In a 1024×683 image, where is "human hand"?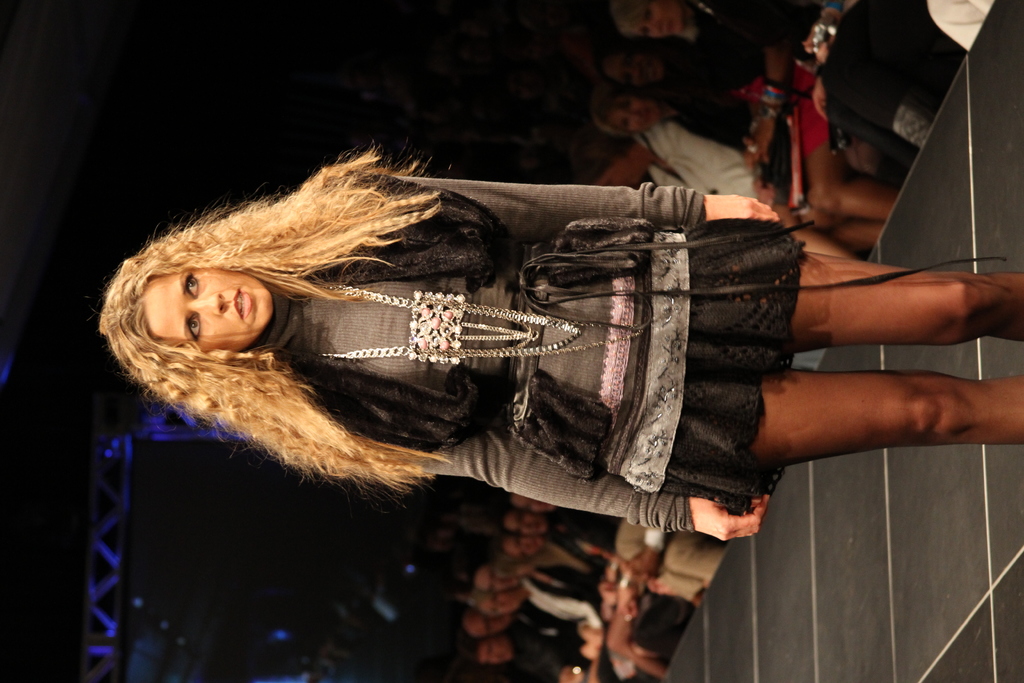
Rect(615, 584, 636, 625).
